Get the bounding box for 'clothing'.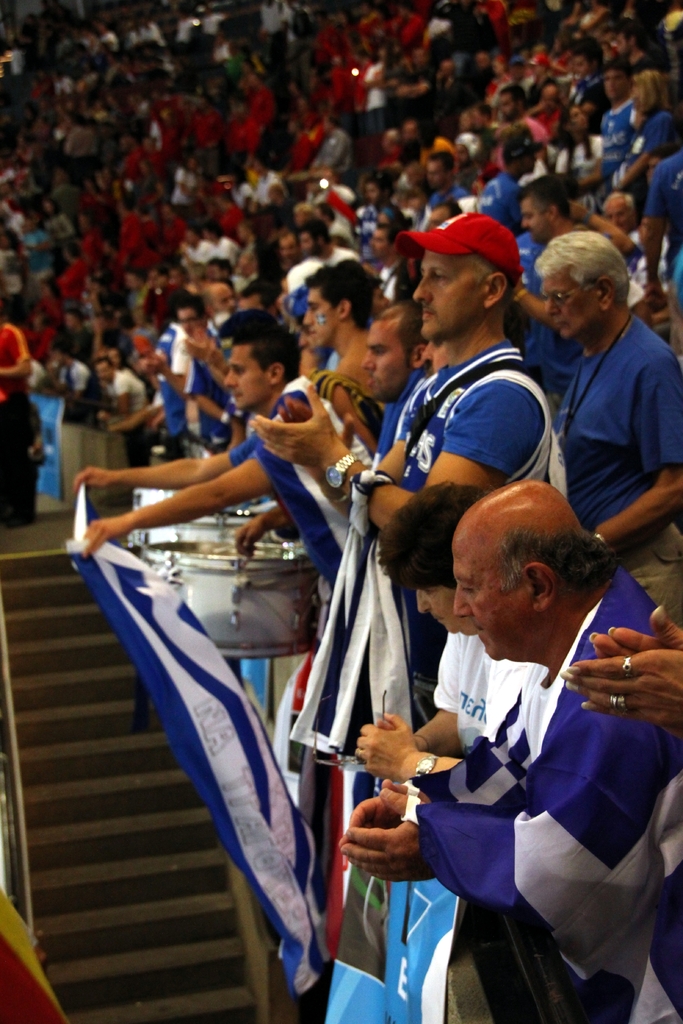
bbox=(158, 311, 217, 383).
